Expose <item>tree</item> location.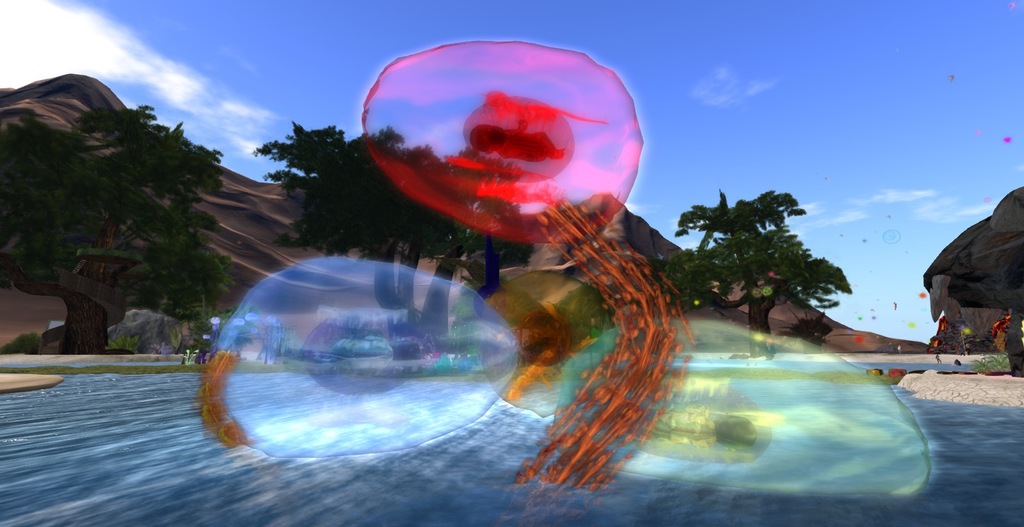
Exposed at <bbox>8, 61, 236, 353</bbox>.
